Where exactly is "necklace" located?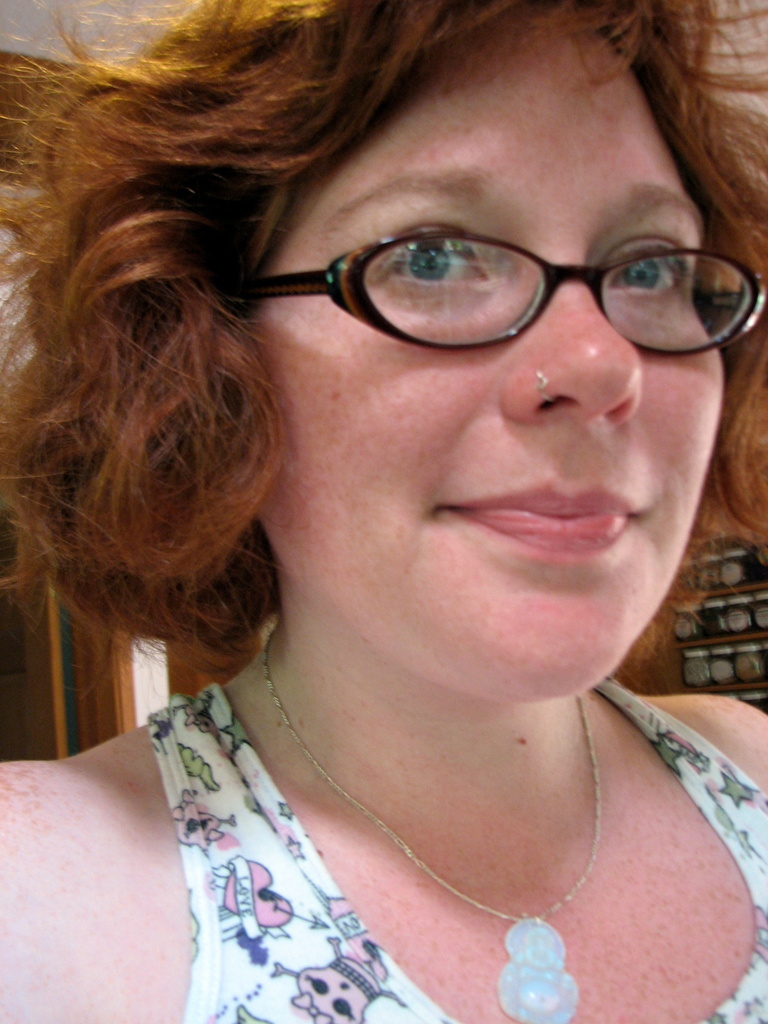
Its bounding box is 285 712 657 995.
